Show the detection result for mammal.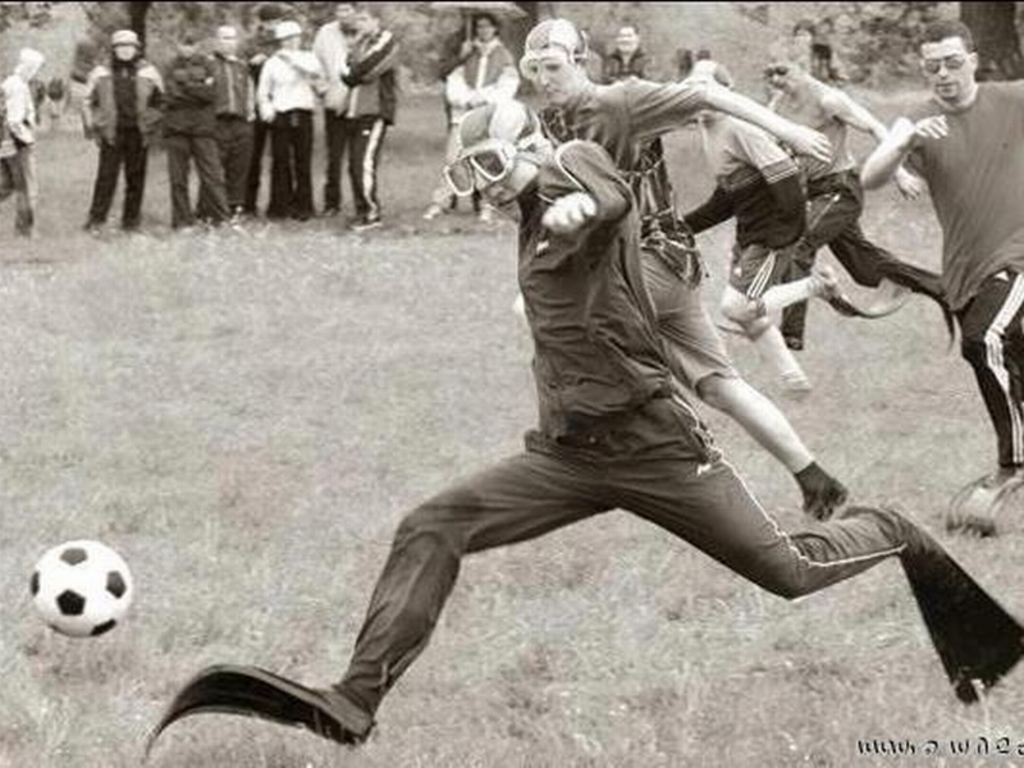
(0, 49, 37, 241).
